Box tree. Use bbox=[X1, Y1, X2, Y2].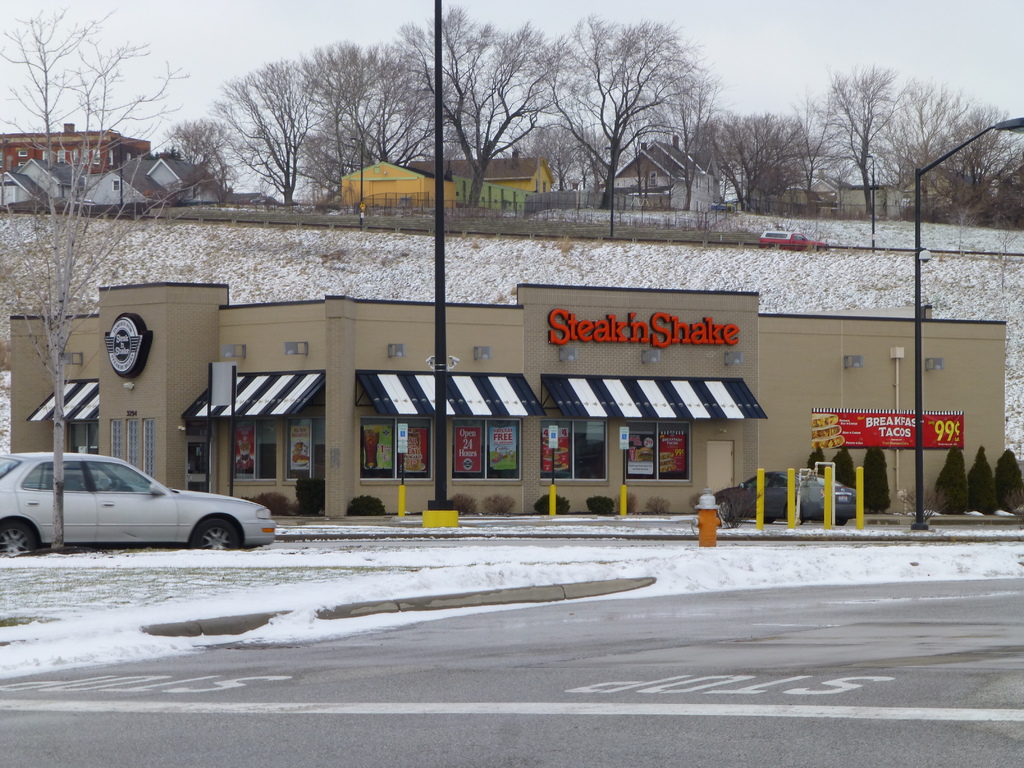
bbox=[0, 3, 237, 550].
